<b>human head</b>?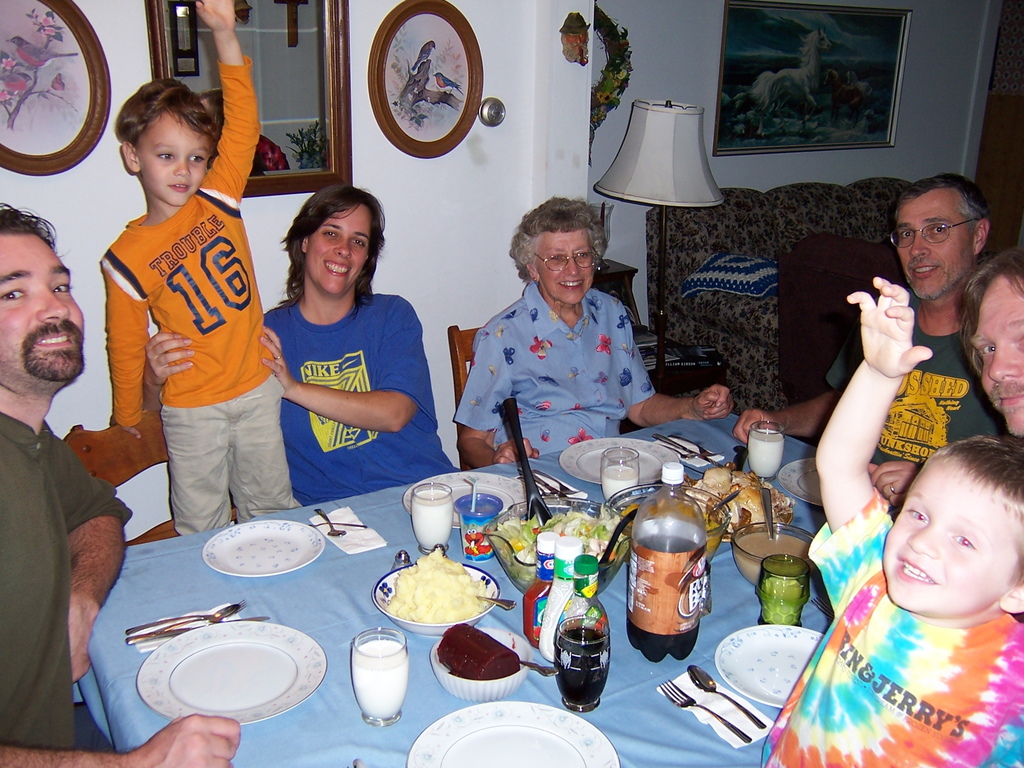
[x1=880, y1=437, x2=1015, y2=653]
